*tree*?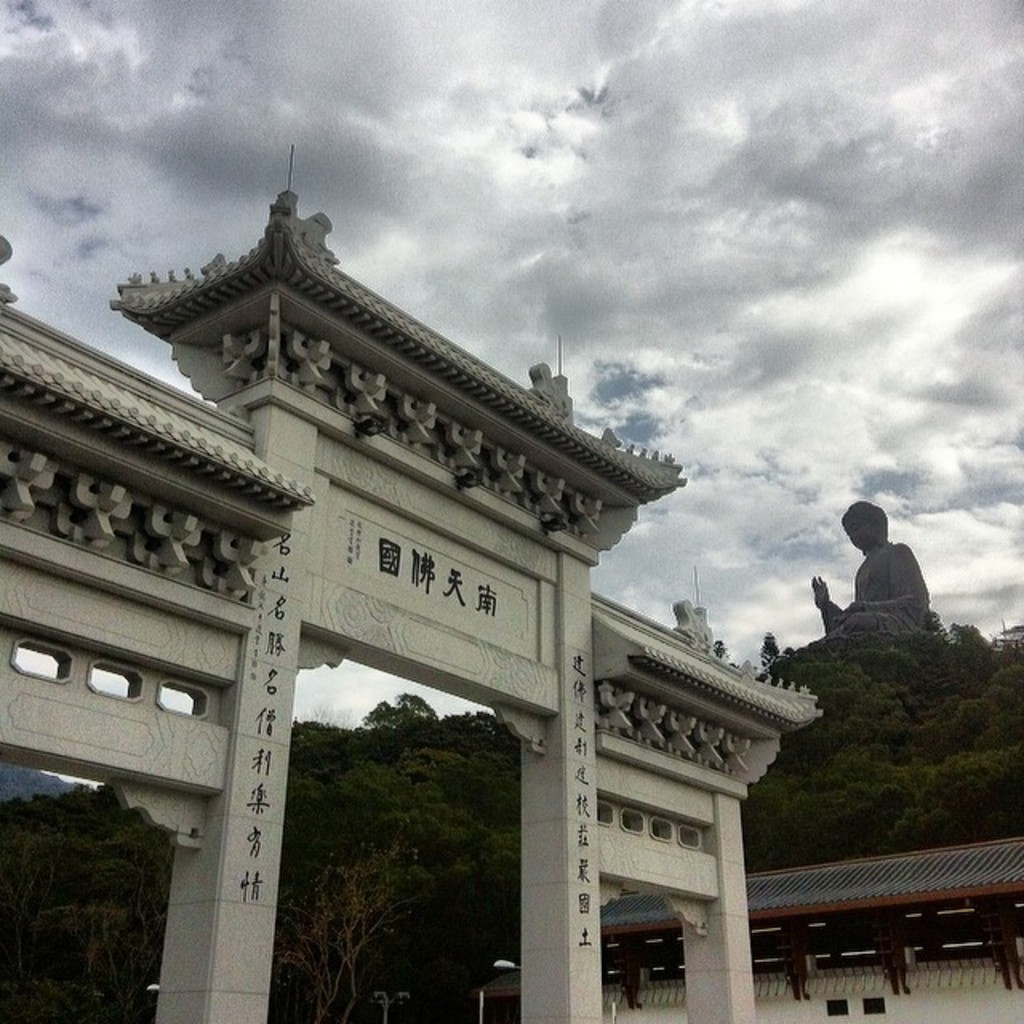
360, 693, 430, 744
